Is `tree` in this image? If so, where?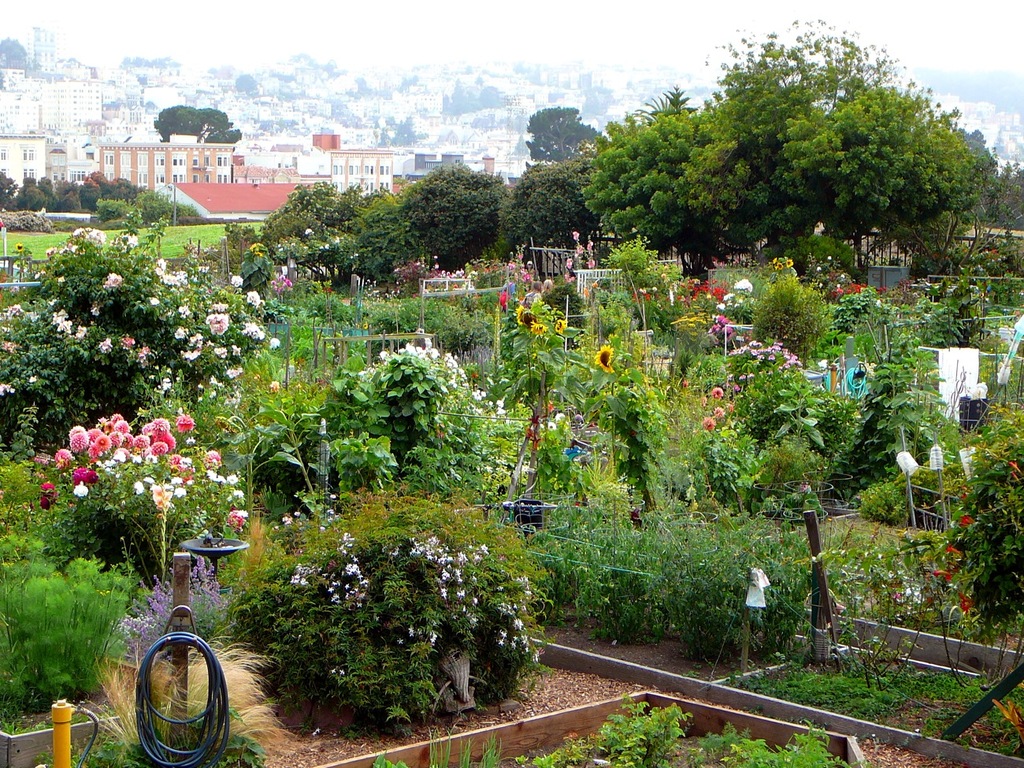
Yes, at rect(150, 102, 245, 147).
